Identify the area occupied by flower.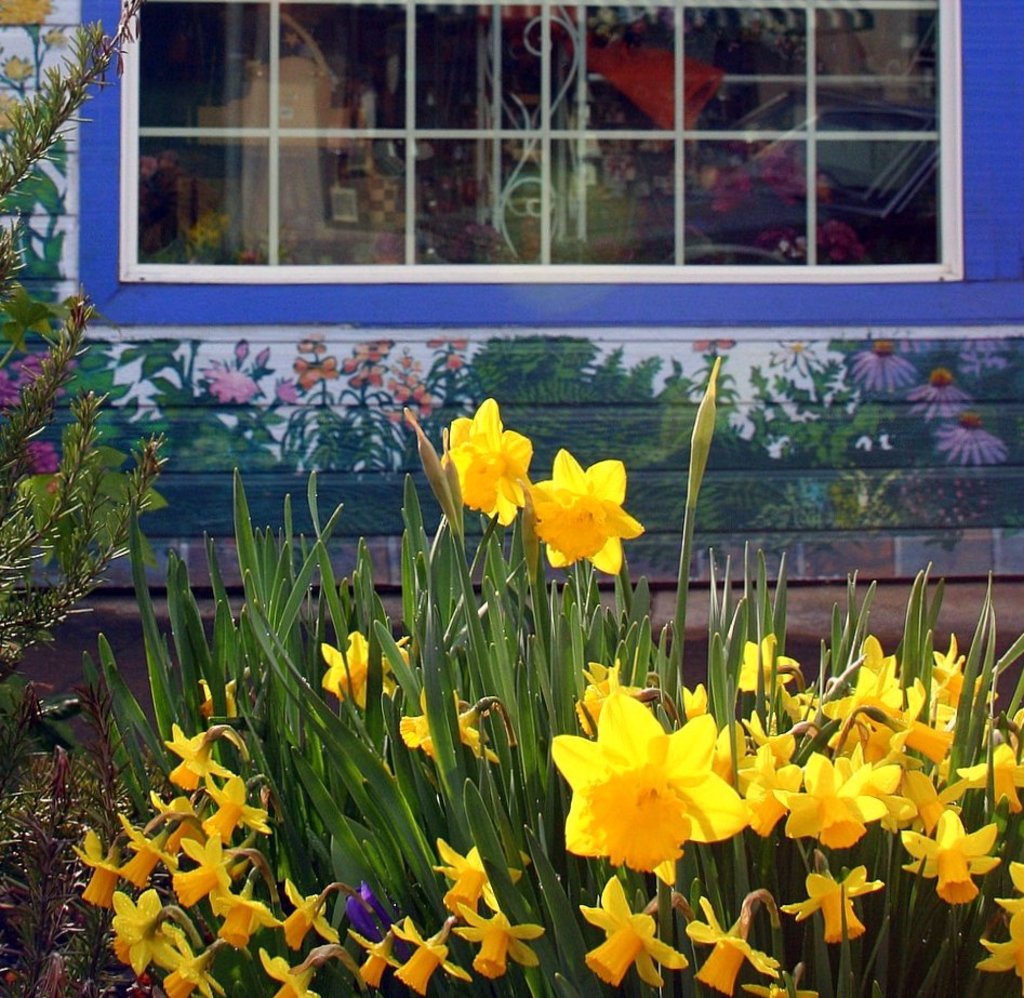
Area: {"x1": 448, "y1": 903, "x2": 545, "y2": 982}.
